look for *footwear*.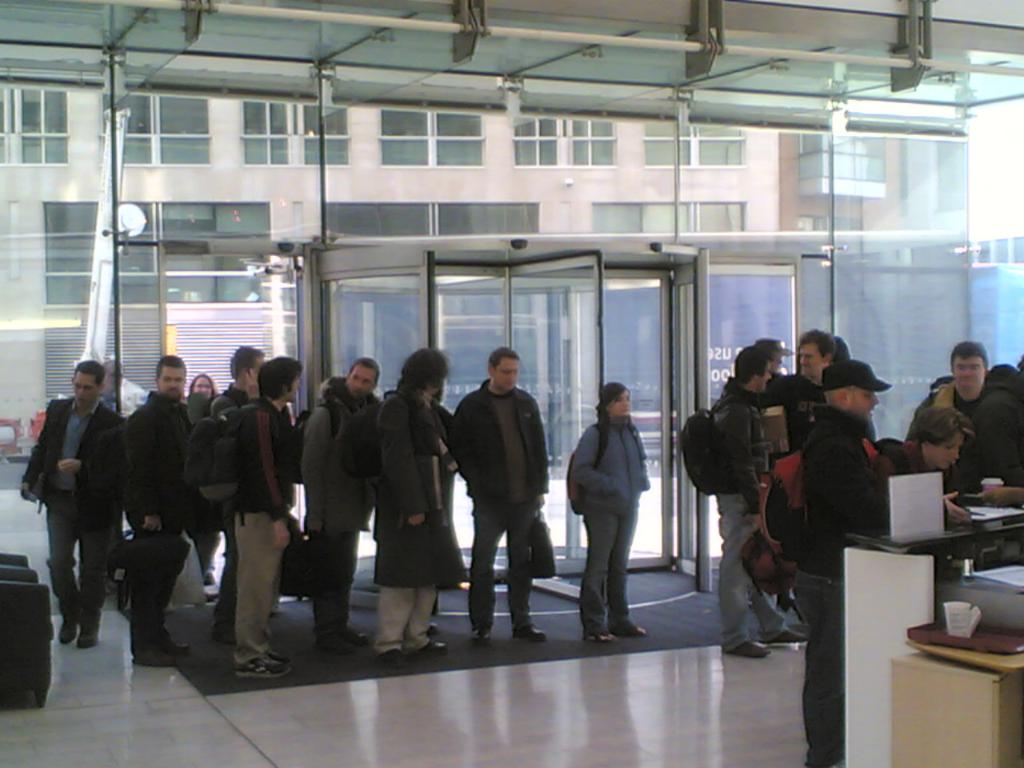
Found: [left=347, top=626, right=373, bottom=644].
